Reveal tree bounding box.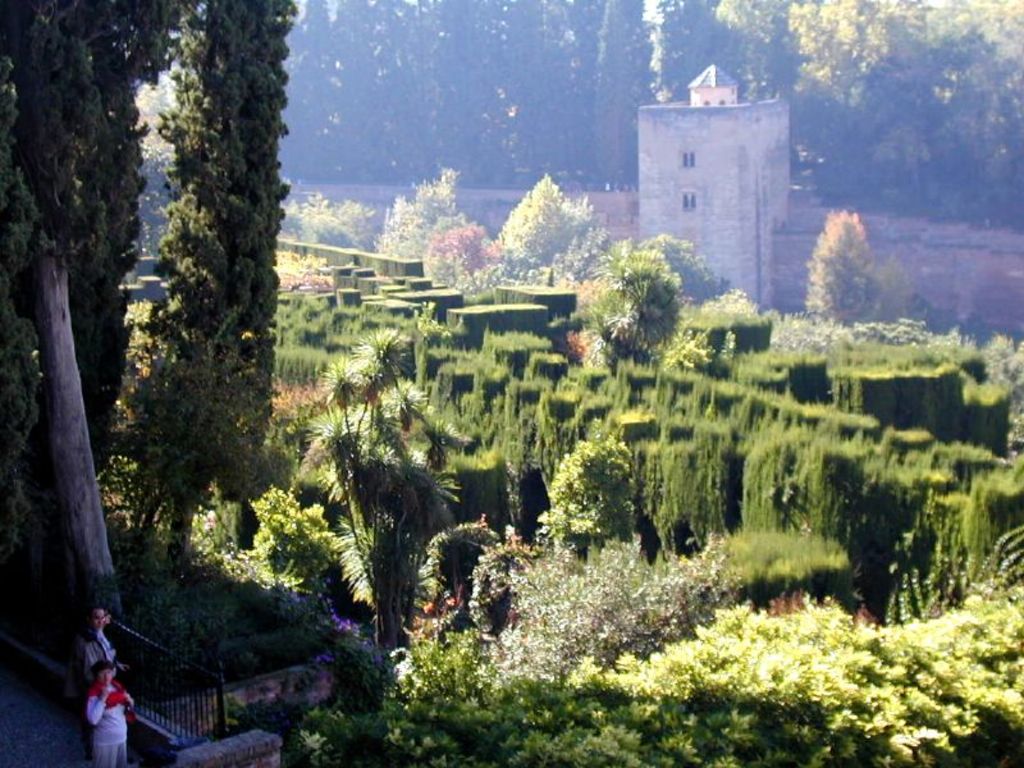
Revealed: box=[724, 0, 800, 108].
